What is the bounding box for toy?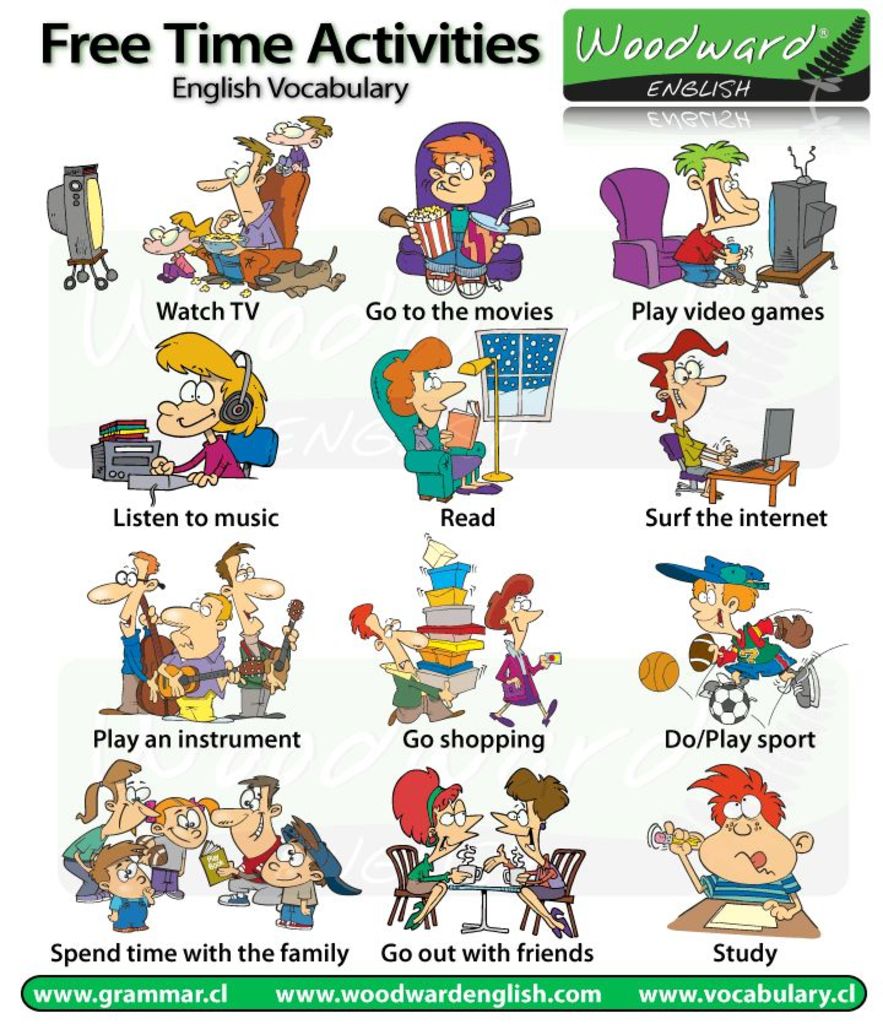
{"left": 472, "top": 323, "right": 569, "bottom": 424}.
